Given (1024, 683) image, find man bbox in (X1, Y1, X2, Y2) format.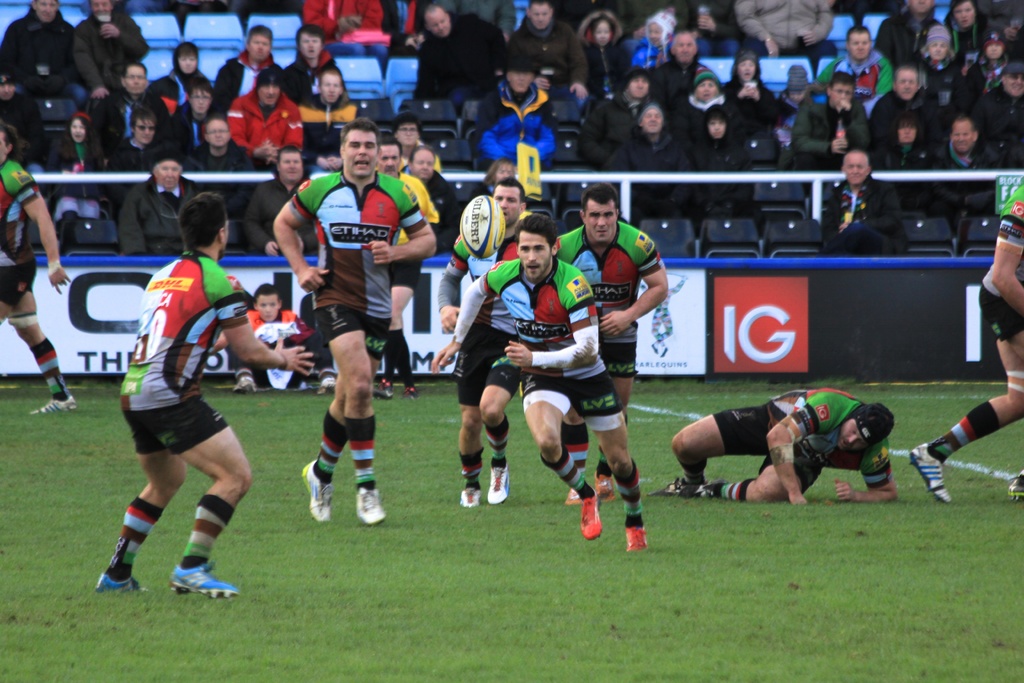
(441, 213, 650, 552).
